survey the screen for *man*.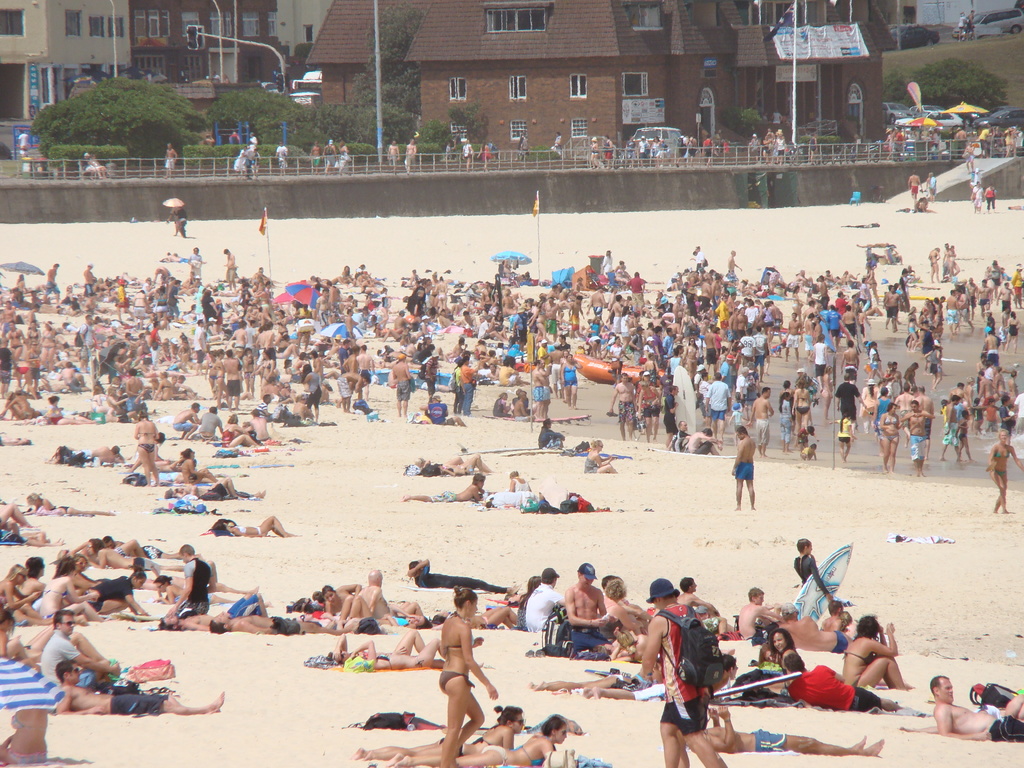
Survey found: 356, 569, 427, 621.
